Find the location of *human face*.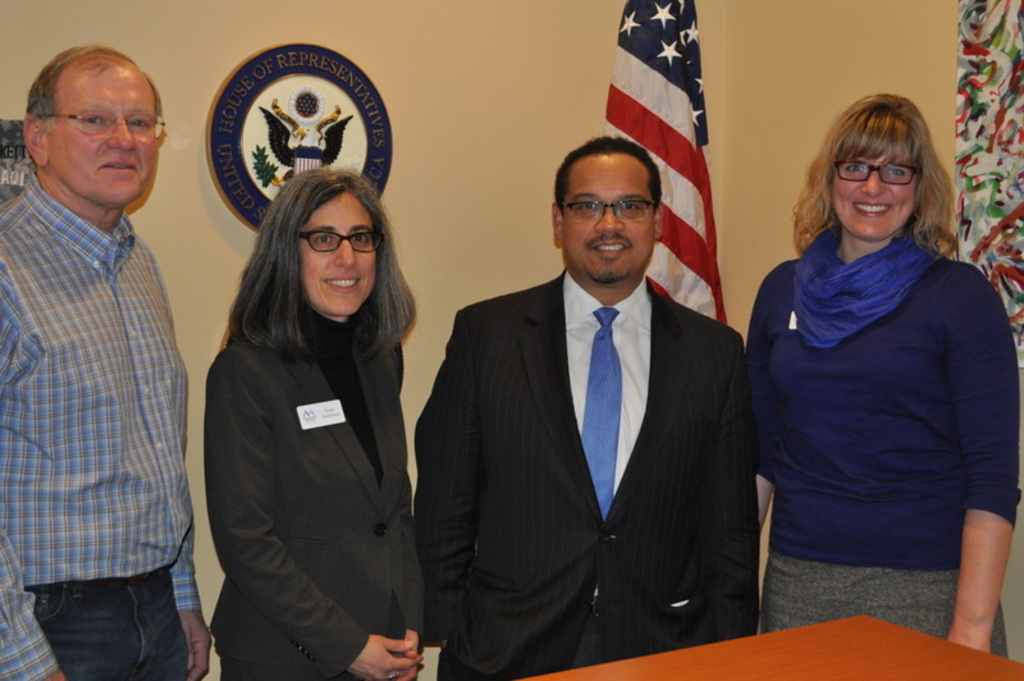
Location: (300,186,374,320).
